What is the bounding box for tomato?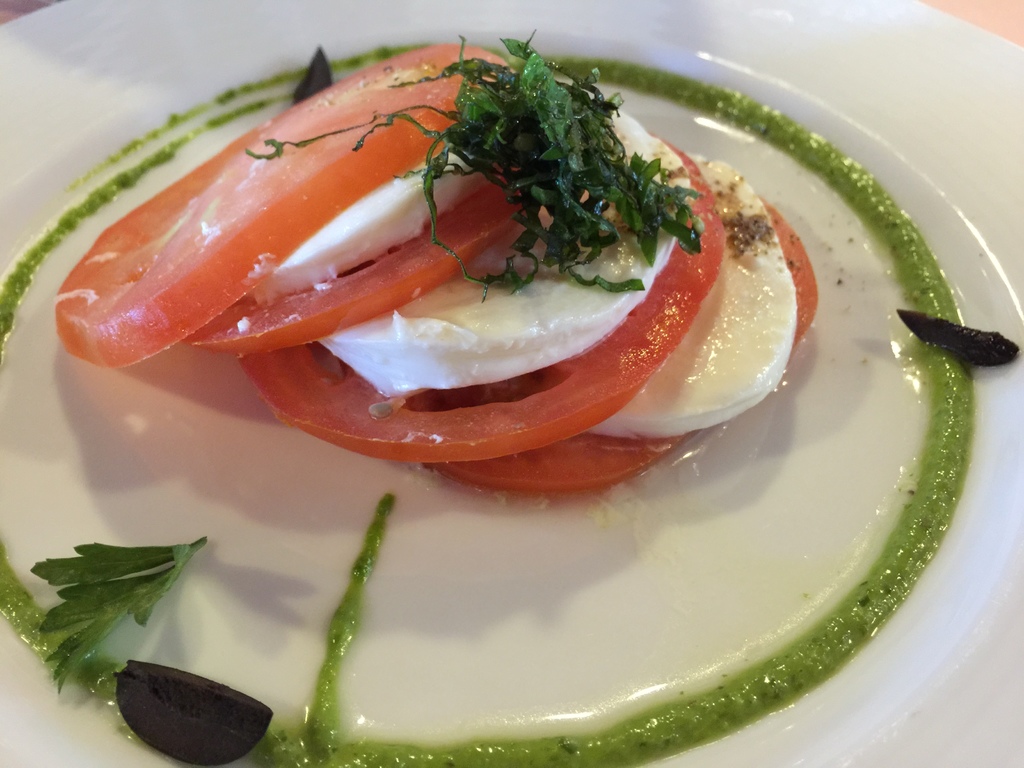
left=420, top=203, right=819, bottom=503.
